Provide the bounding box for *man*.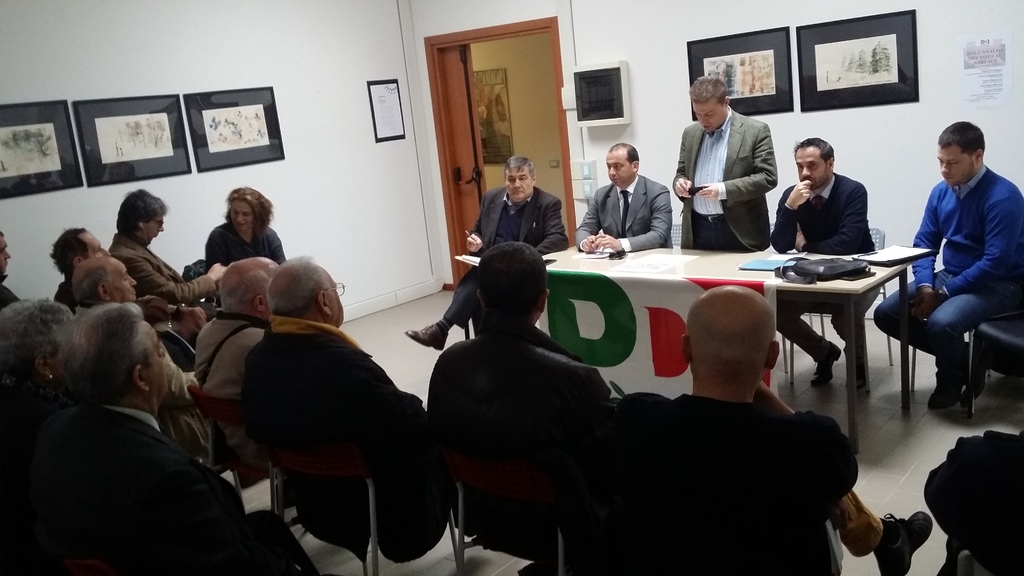
rect(875, 118, 1023, 406).
